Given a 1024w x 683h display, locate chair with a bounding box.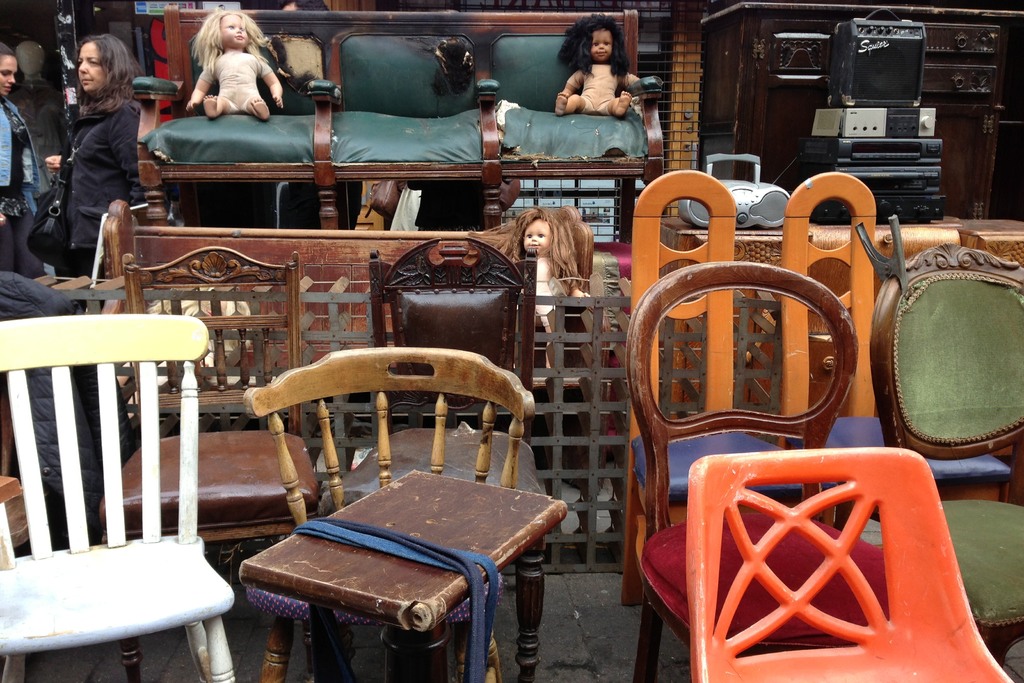
Located: locate(111, 244, 319, 682).
